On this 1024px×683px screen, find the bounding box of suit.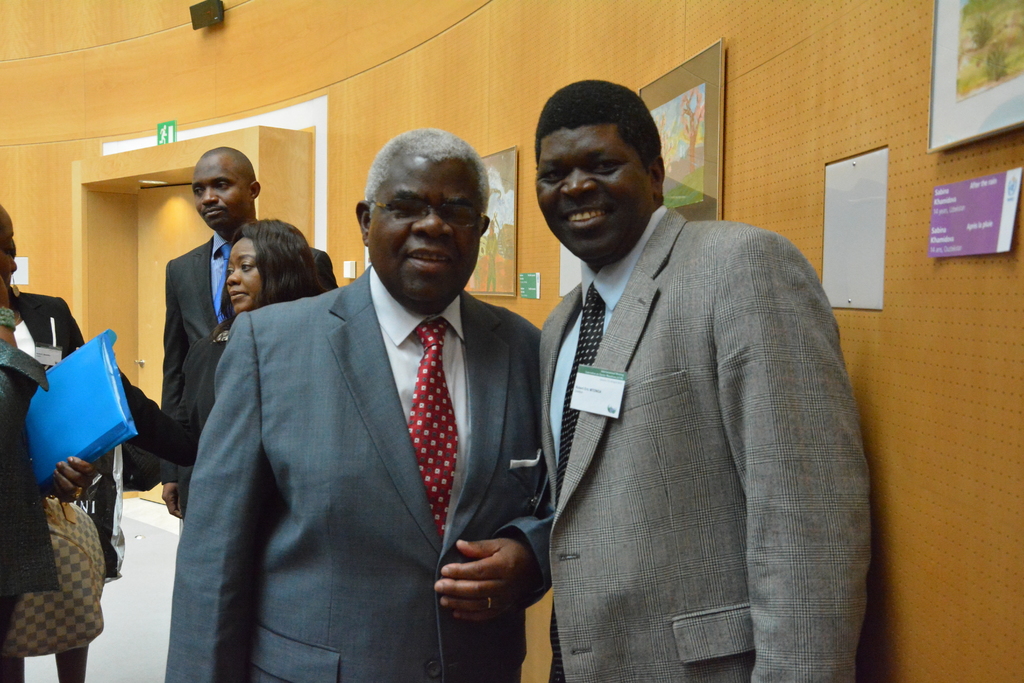
Bounding box: <bbox>161, 219, 339, 515</bbox>.
